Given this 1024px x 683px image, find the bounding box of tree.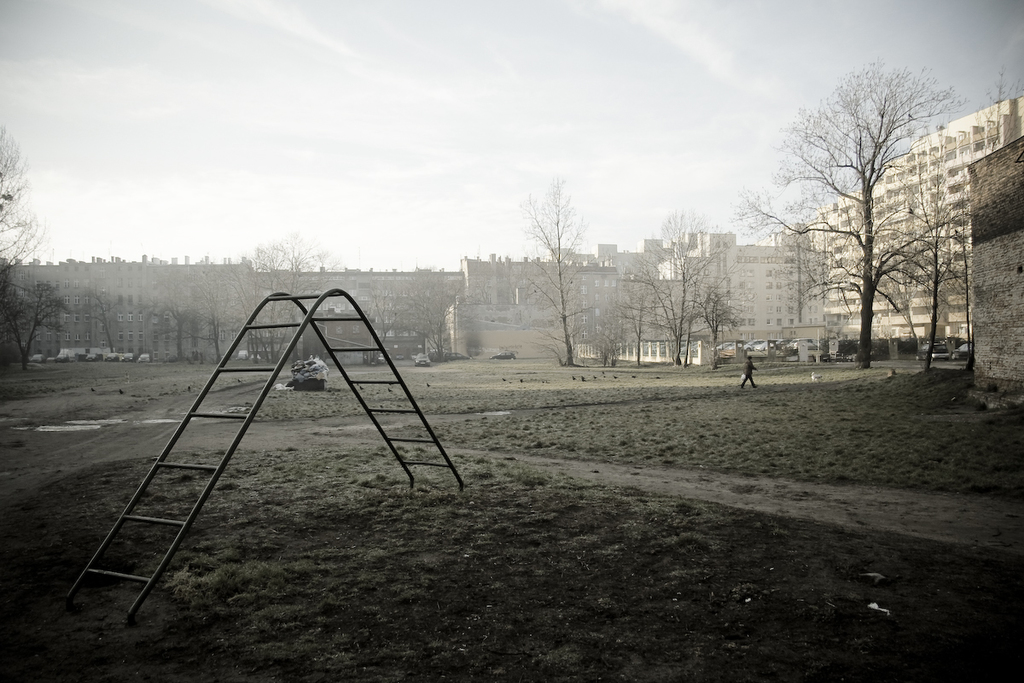
box=[9, 276, 69, 367].
